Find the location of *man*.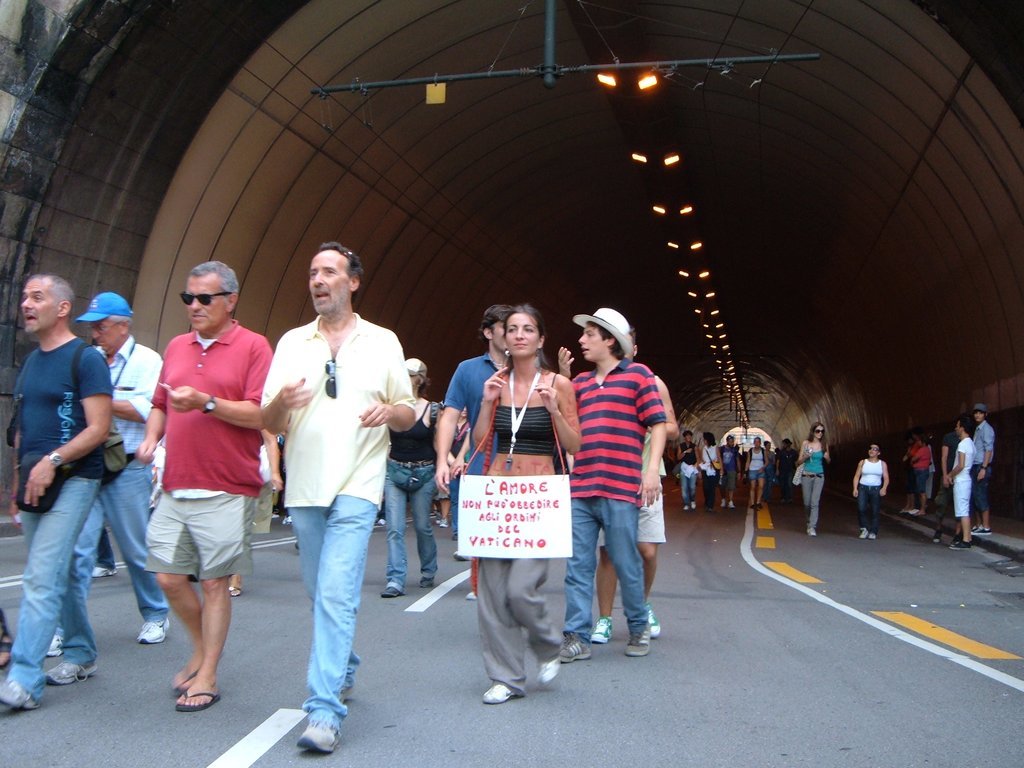
Location: <box>44,288,173,686</box>.
